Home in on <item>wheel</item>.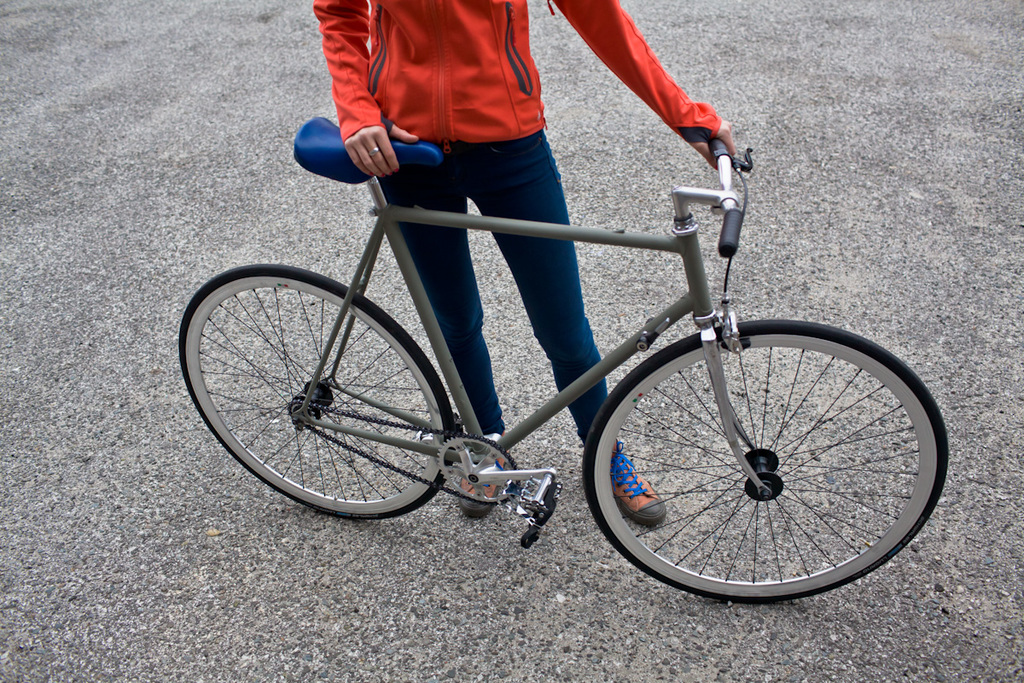
Homed in at locate(583, 323, 946, 600).
